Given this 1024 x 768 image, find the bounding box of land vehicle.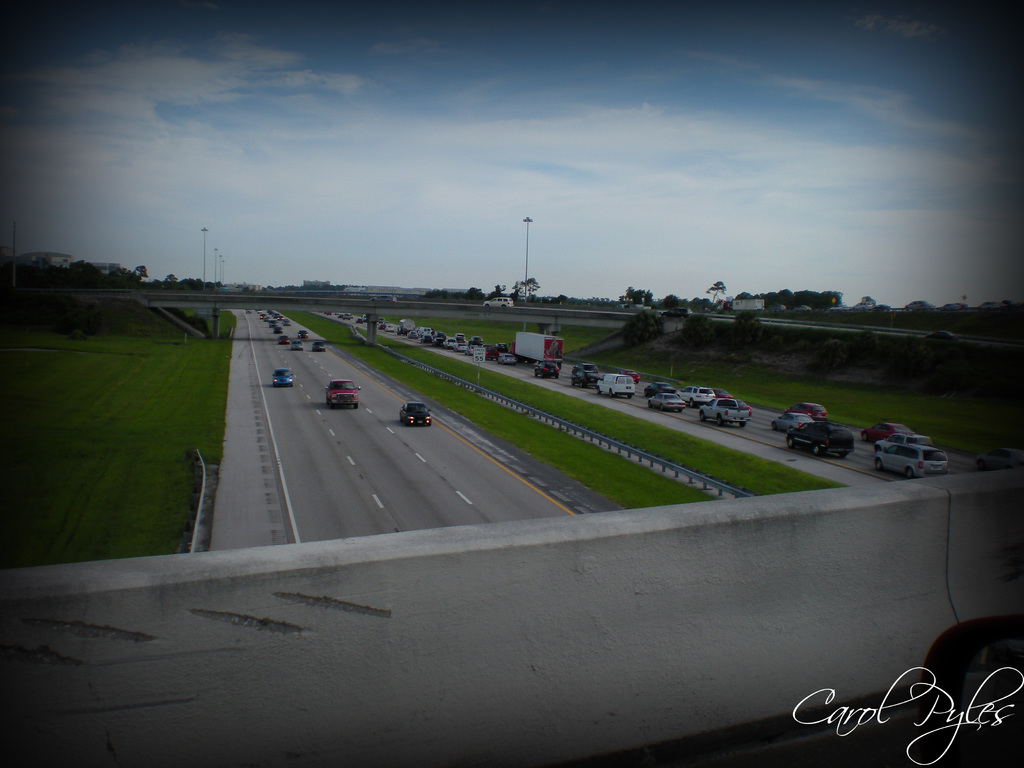
bbox=(275, 314, 286, 321).
